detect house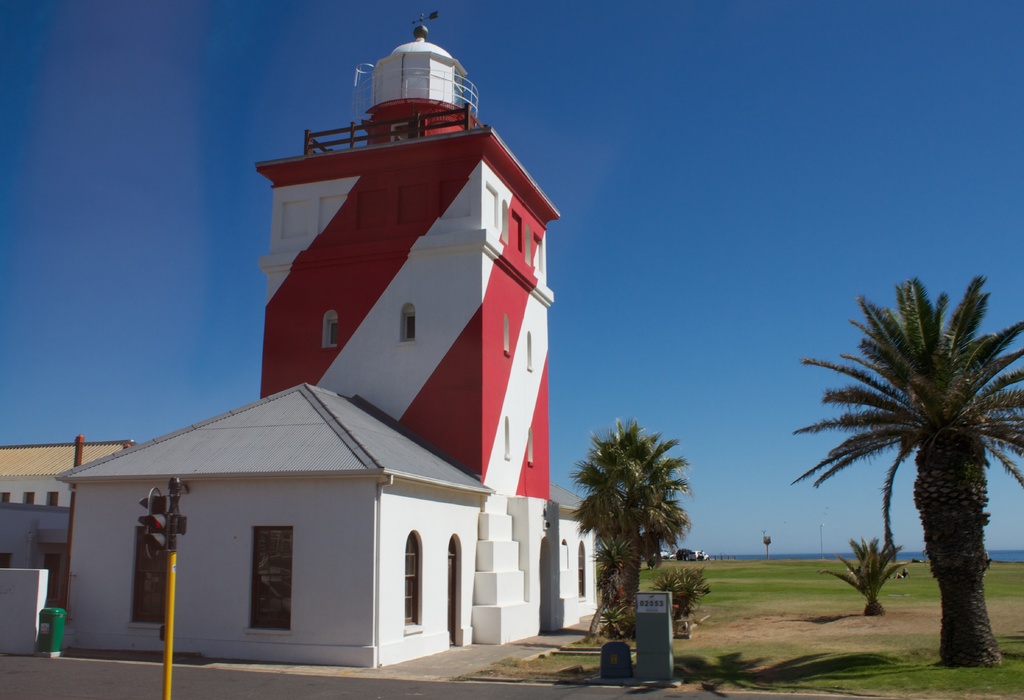
left=0, top=433, right=140, bottom=512
